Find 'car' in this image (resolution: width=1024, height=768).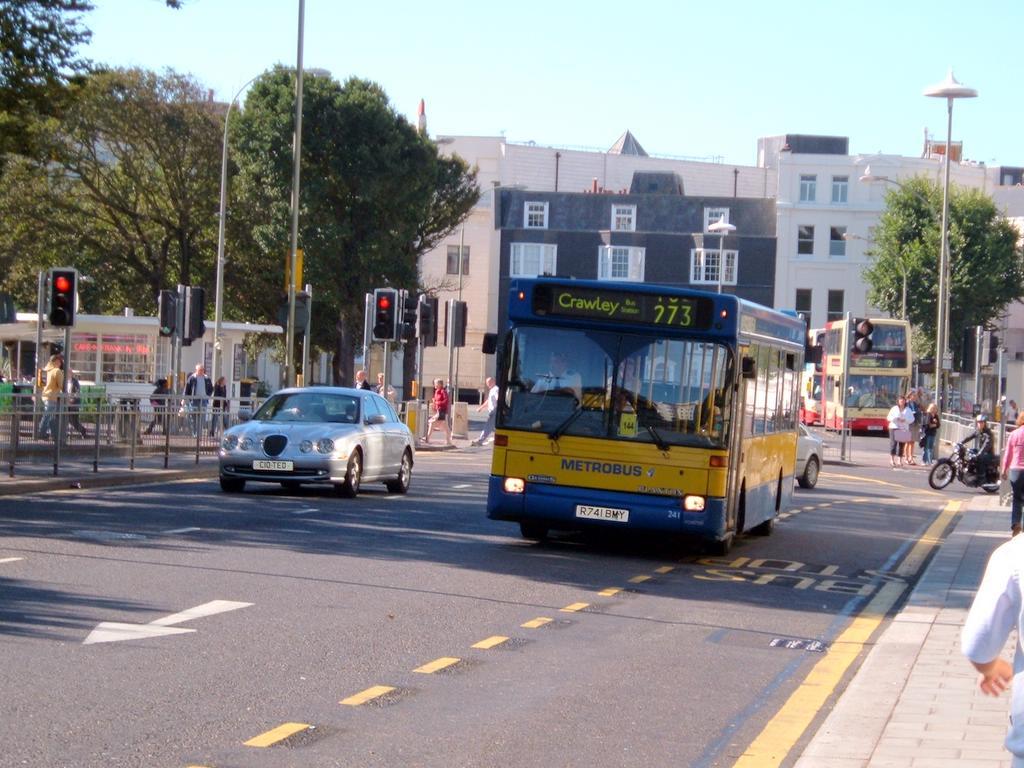
l=790, t=423, r=827, b=491.
